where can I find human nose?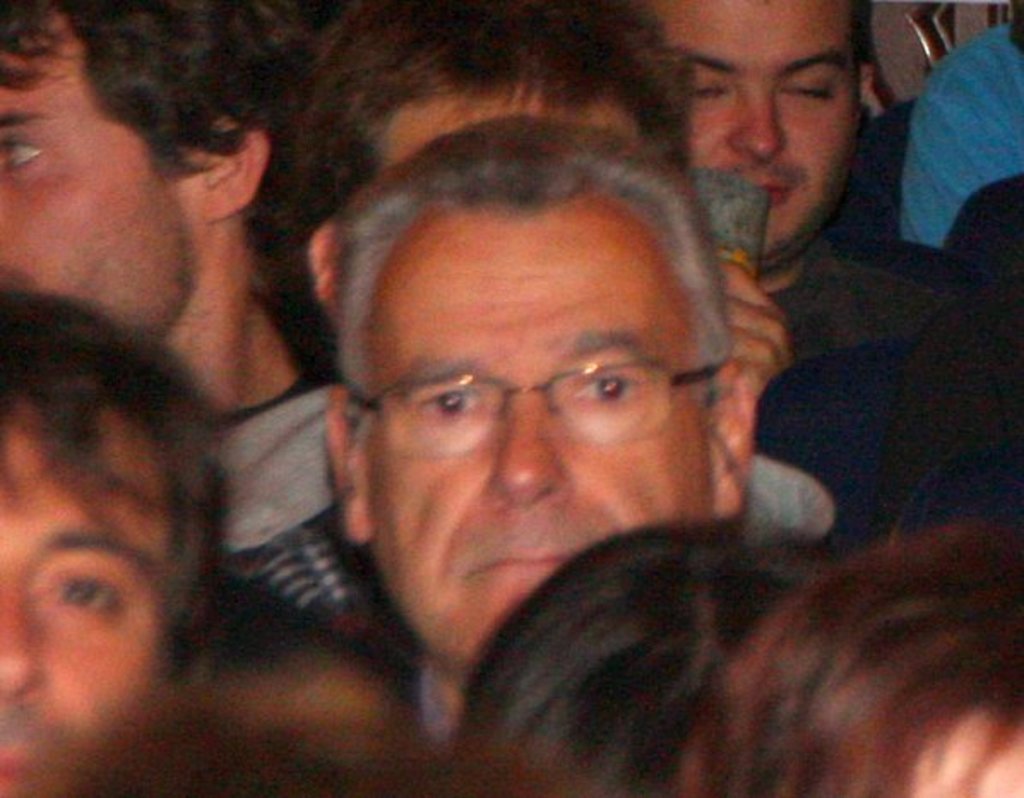
You can find it at region(735, 98, 786, 163).
